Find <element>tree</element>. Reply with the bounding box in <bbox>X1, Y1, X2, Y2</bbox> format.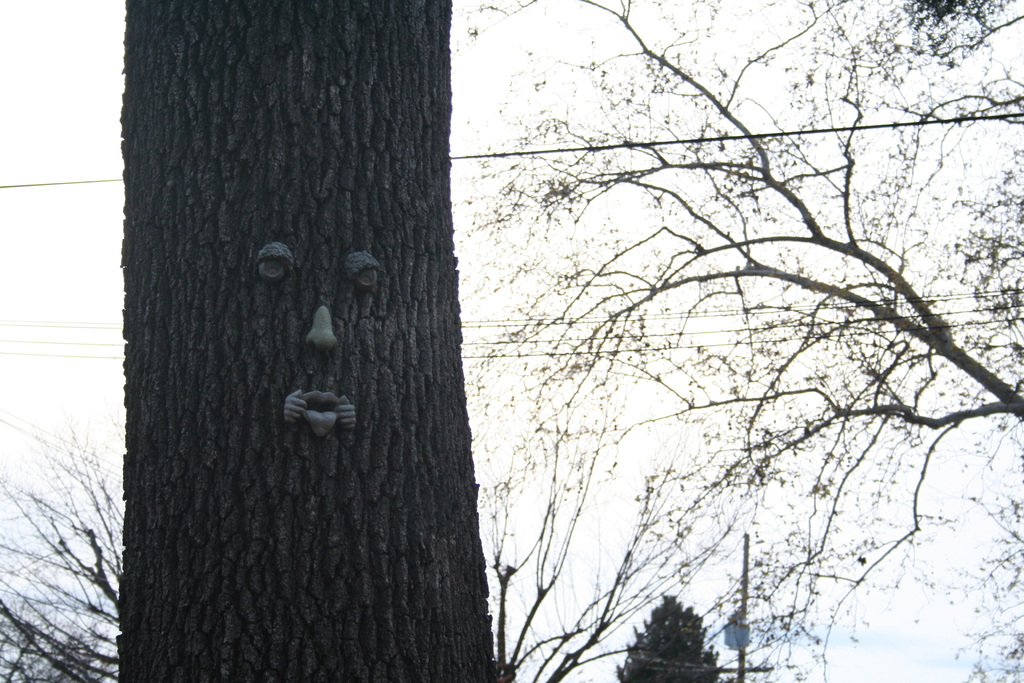
<bbox>614, 585, 725, 682</bbox>.
